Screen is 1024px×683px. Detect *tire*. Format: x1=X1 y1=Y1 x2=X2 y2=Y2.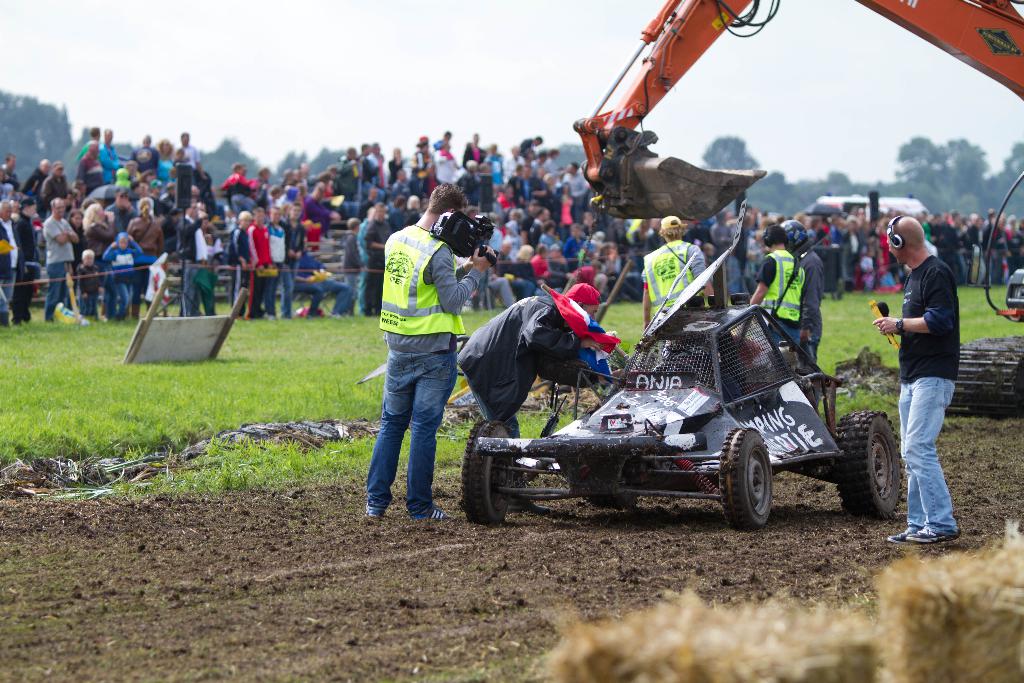
x1=719 y1=427 x2=775 y2=526.
